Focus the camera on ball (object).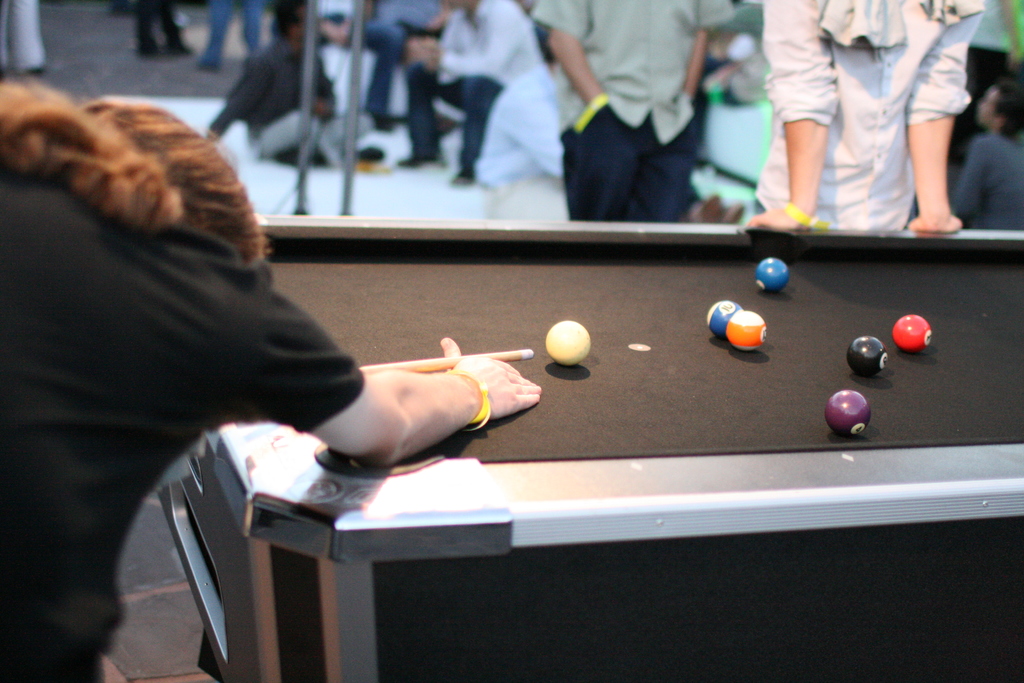
Focus region: <region>547, 320, 588, 363</region>.
